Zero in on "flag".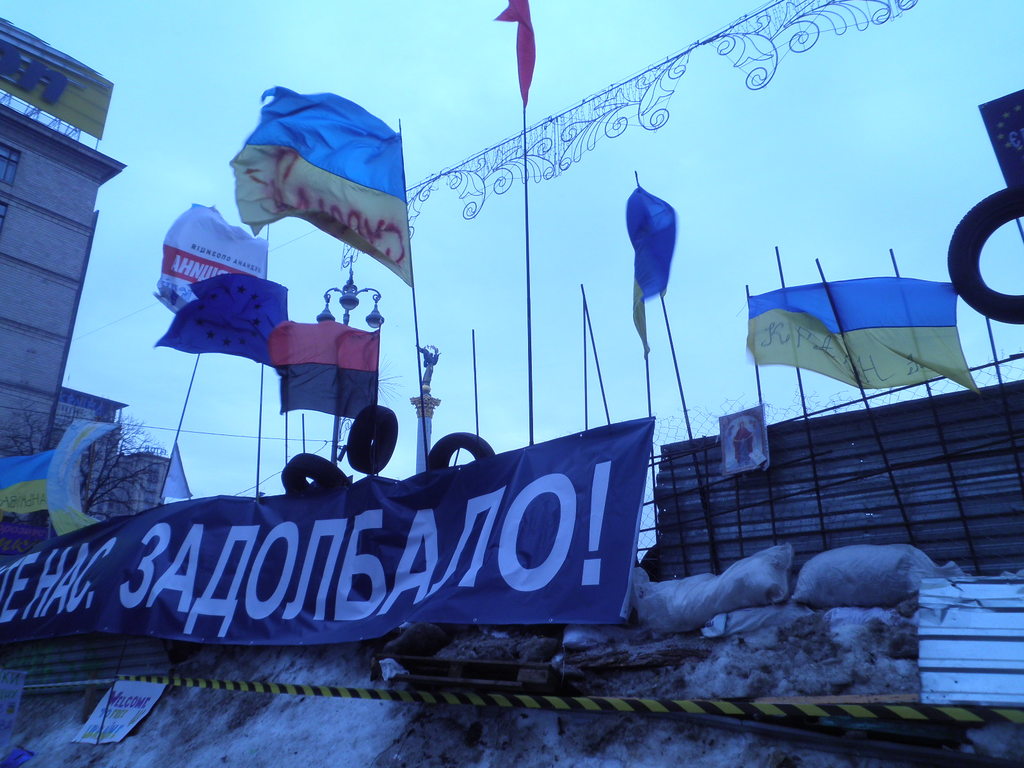
Zeroed in: x1=146, y1=203, x2=273, y2=307.
